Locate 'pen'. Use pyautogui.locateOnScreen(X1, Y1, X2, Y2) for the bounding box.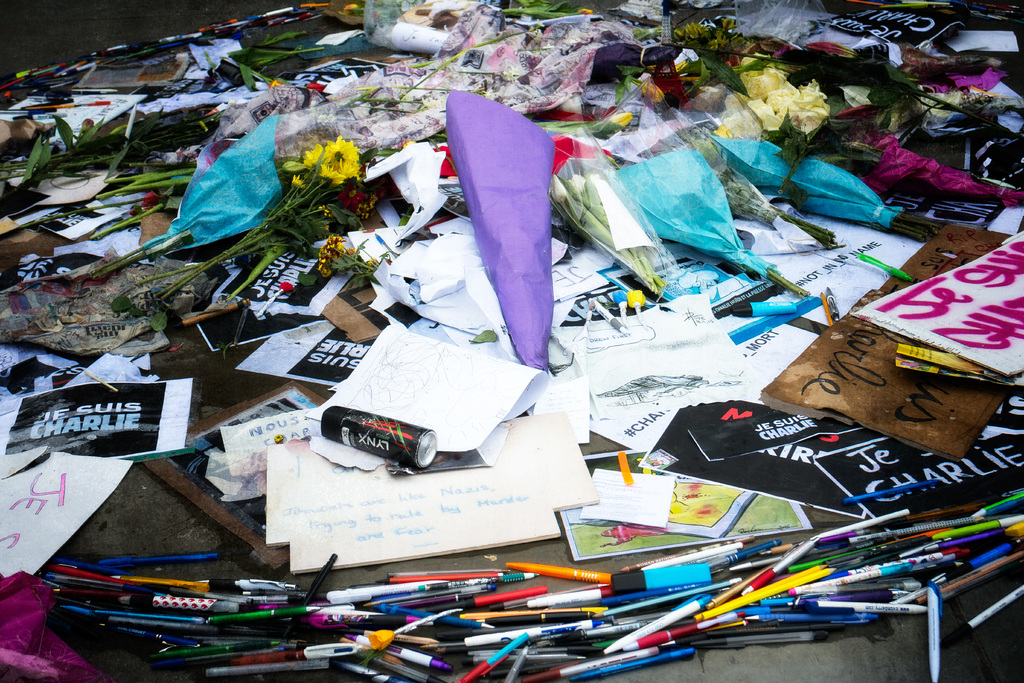
pyautogui.locateOnScreen(856, 252, 914, 281).
